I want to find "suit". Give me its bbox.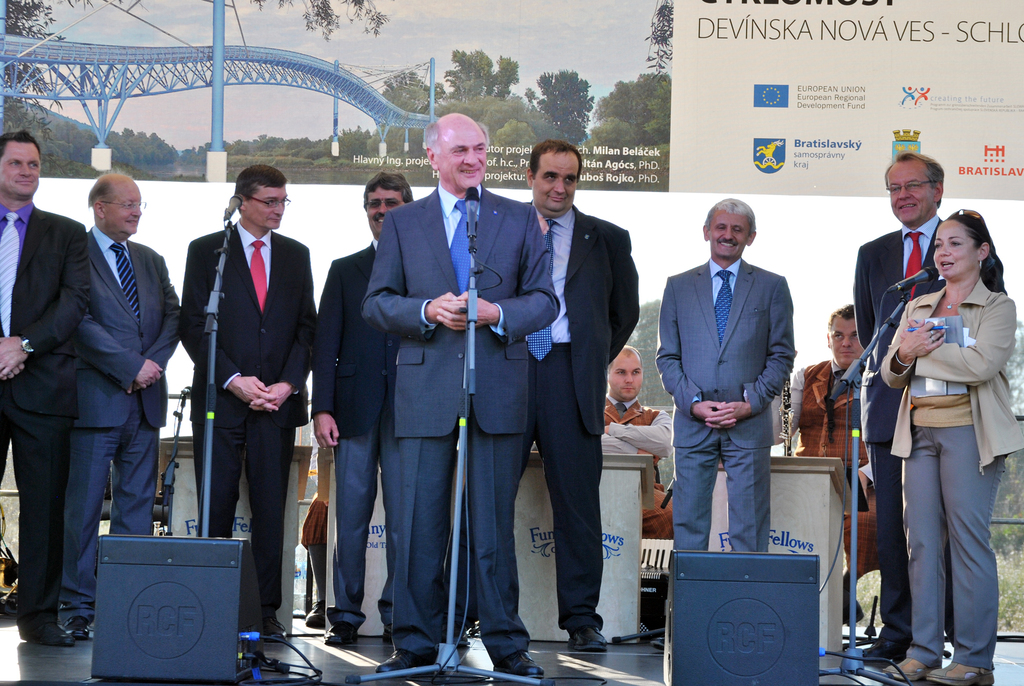
<region>314, 239, 396, 626</region>.
